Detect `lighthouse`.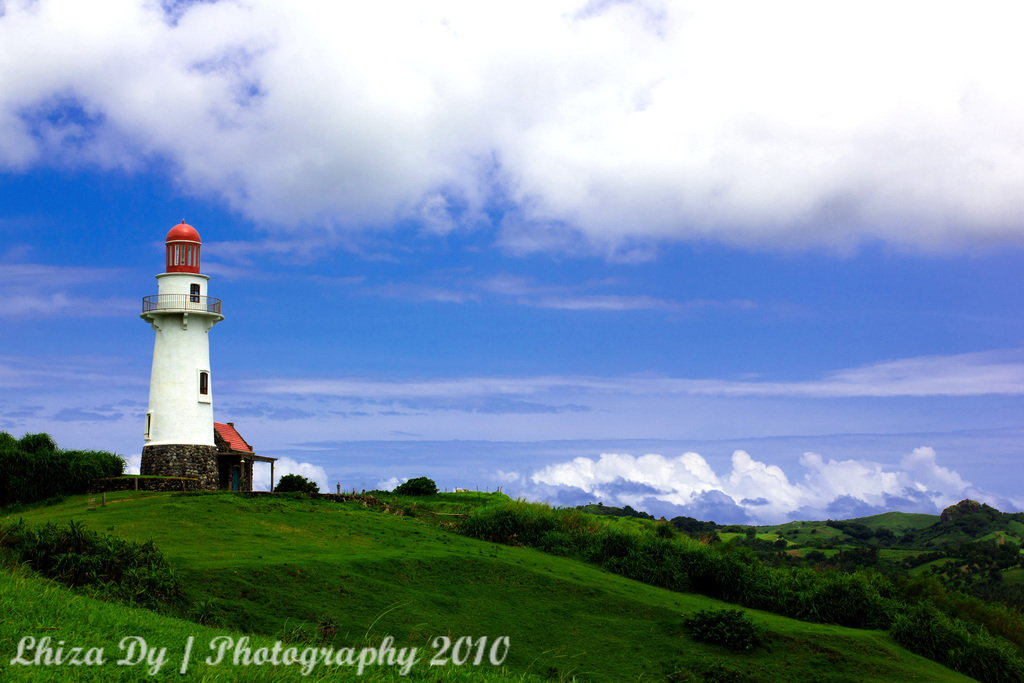
Detected at (left=140, top=218, right=218, bottom=493).
